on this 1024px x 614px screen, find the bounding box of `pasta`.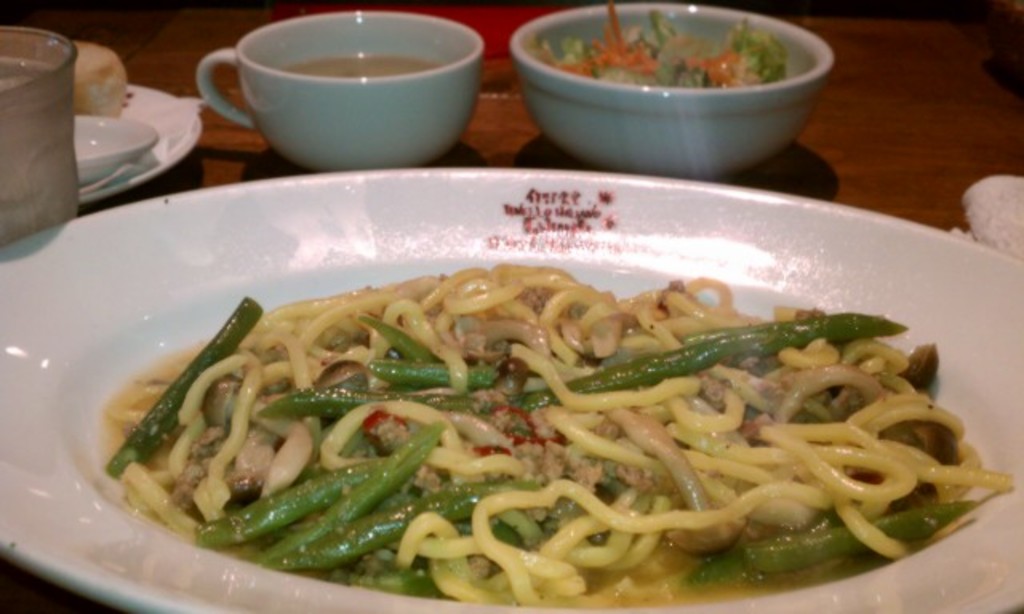
Bounding box: <bbox>96, 262, 1016, 604</bbox>.
